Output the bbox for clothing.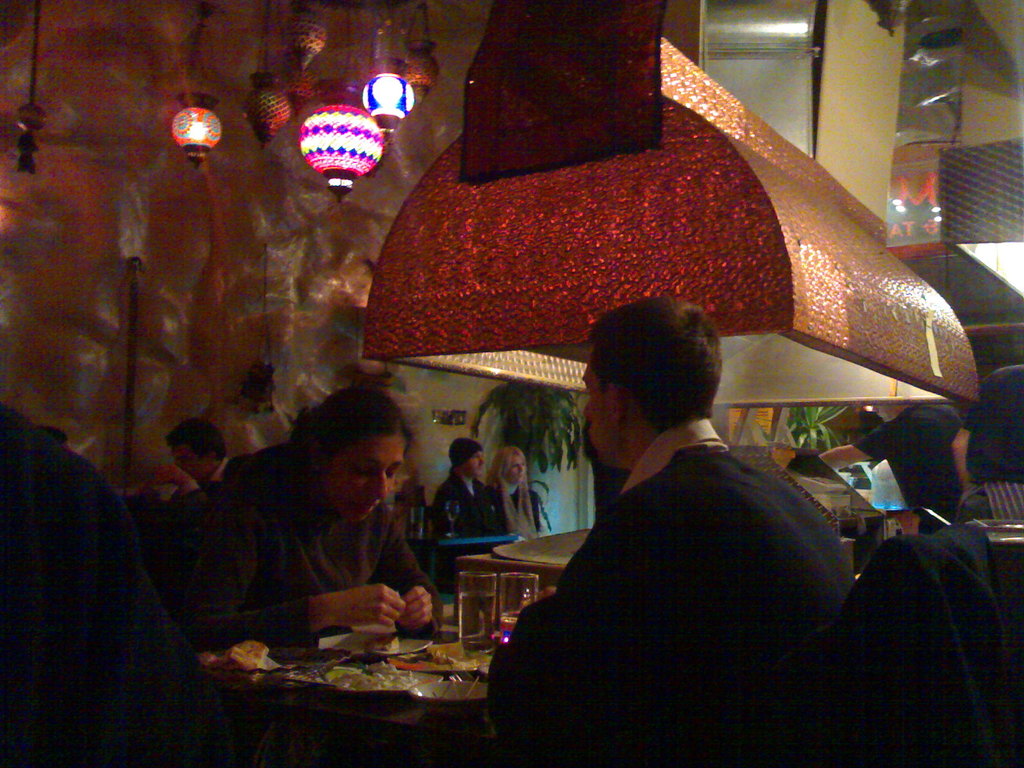
(433, 468, 509, 597).
